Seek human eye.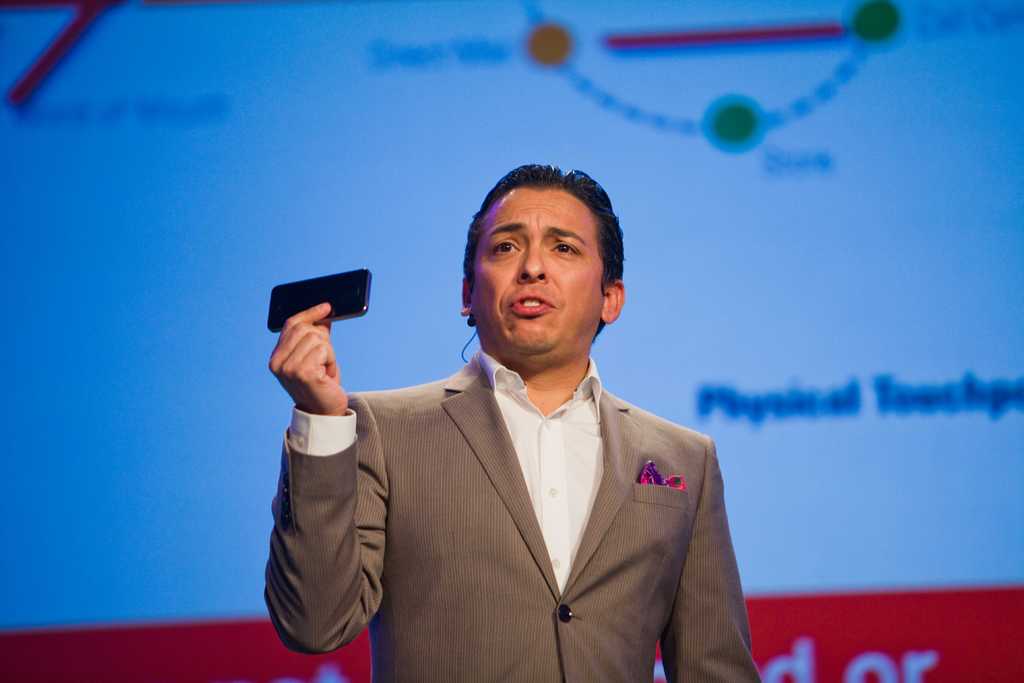
detection(549, 240, 583, 256).
